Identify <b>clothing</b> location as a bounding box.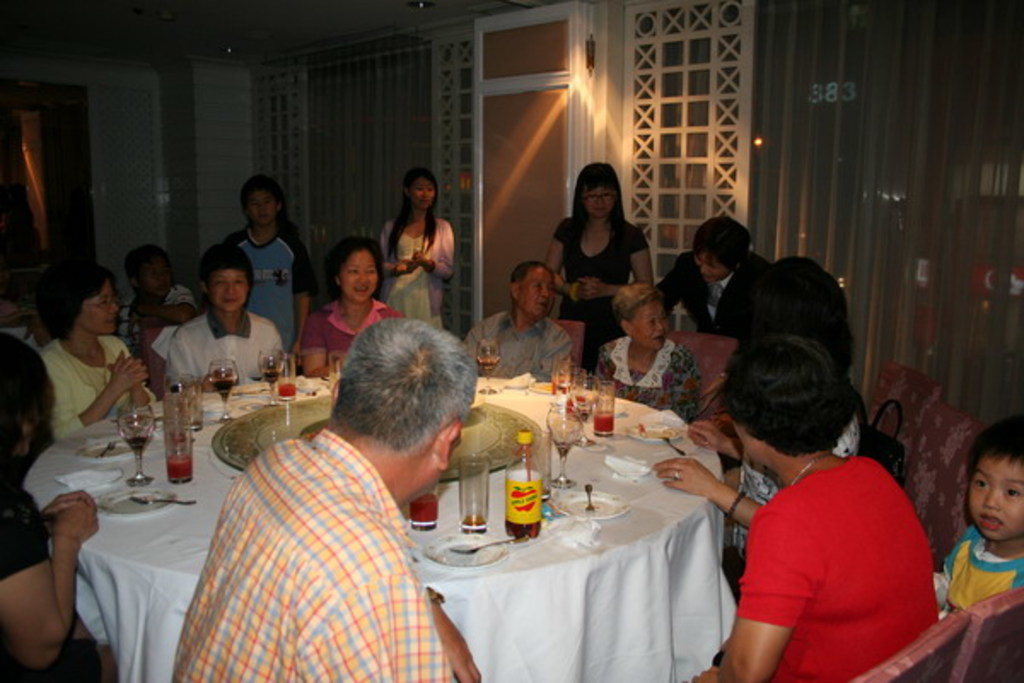
[585, 326, 695, 432].
